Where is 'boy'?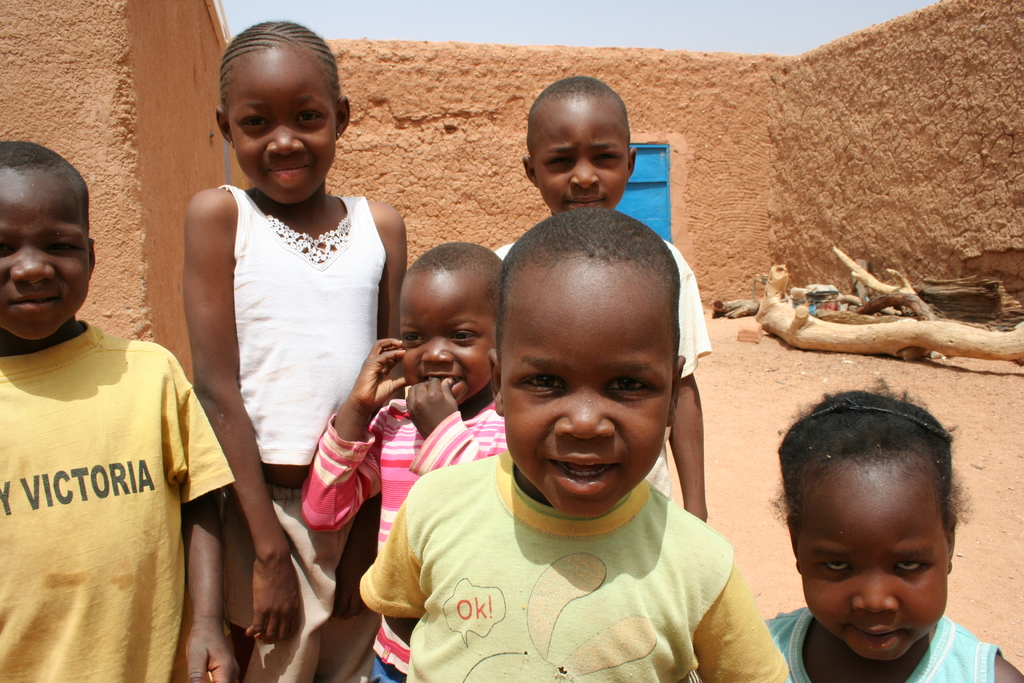
487,72,710,517.
